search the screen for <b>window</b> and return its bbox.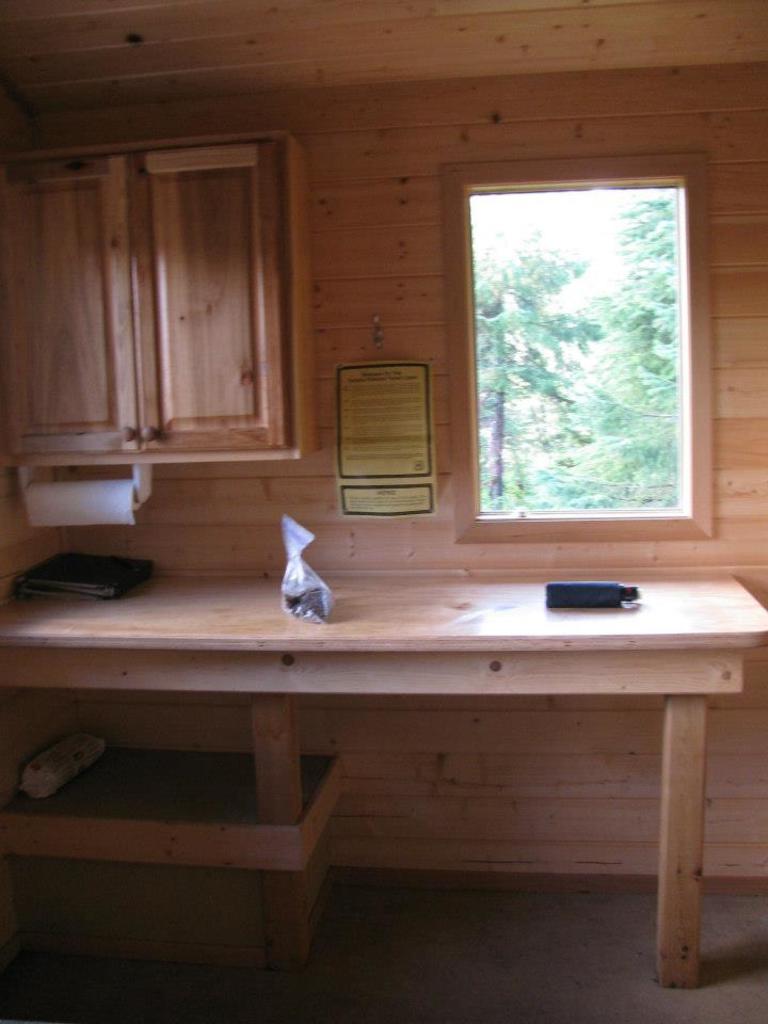
Found: <bbox>430, 134, 733, 551</bbox>.
